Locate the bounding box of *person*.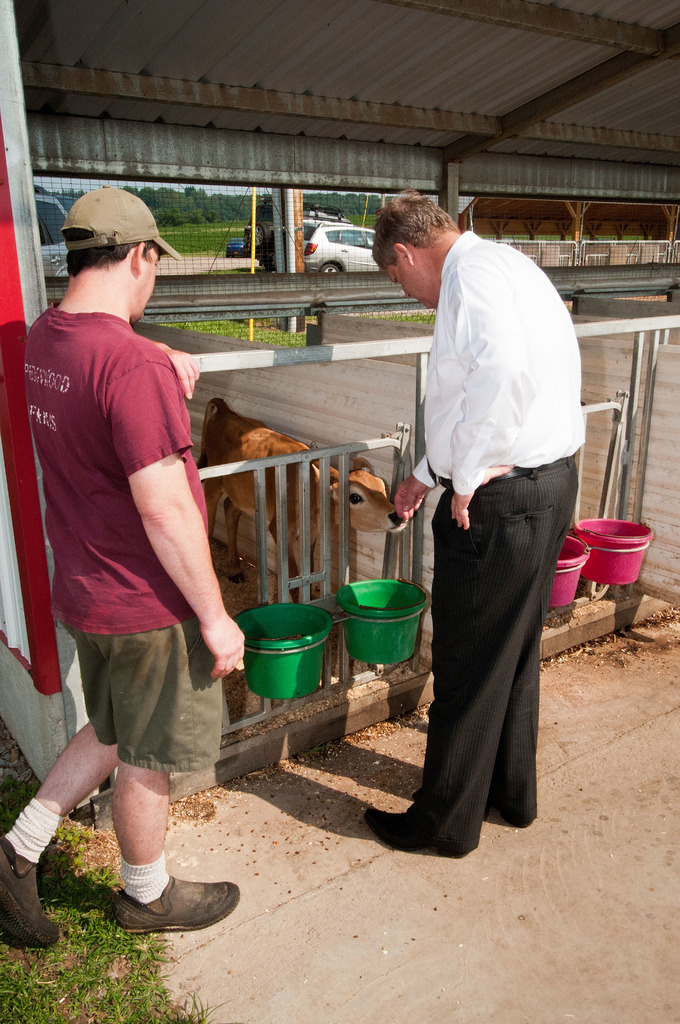
Bounding box: pyautogui.locateOnScreen(0, 181, 253, 954).
